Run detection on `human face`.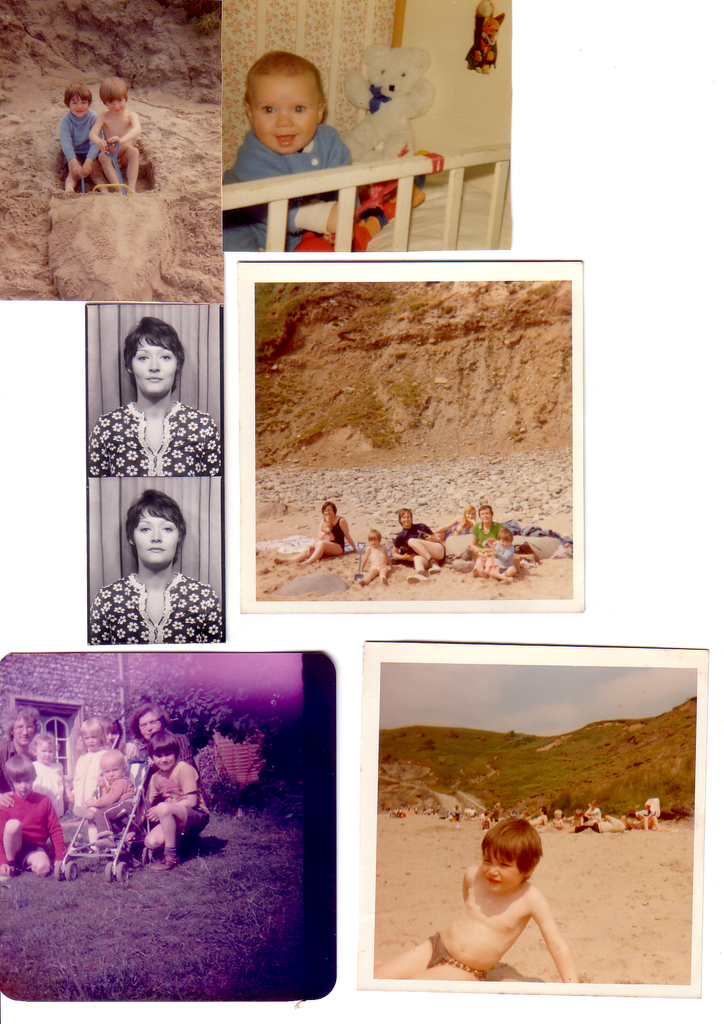
Result: [253, 77, 318, 158].
